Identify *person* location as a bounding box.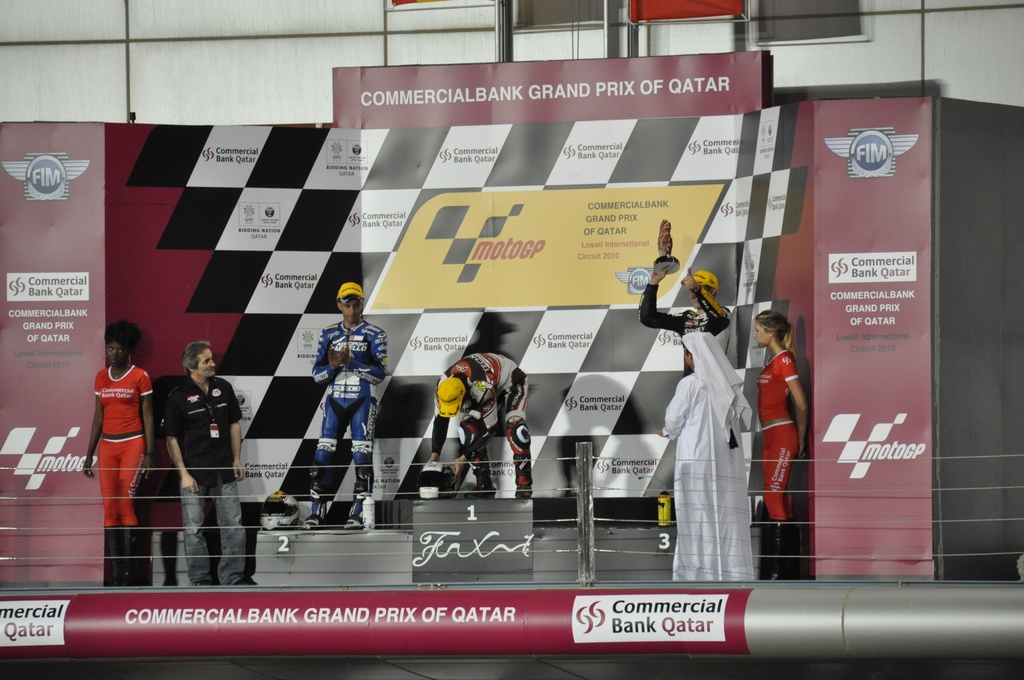
304 285 387 531.
